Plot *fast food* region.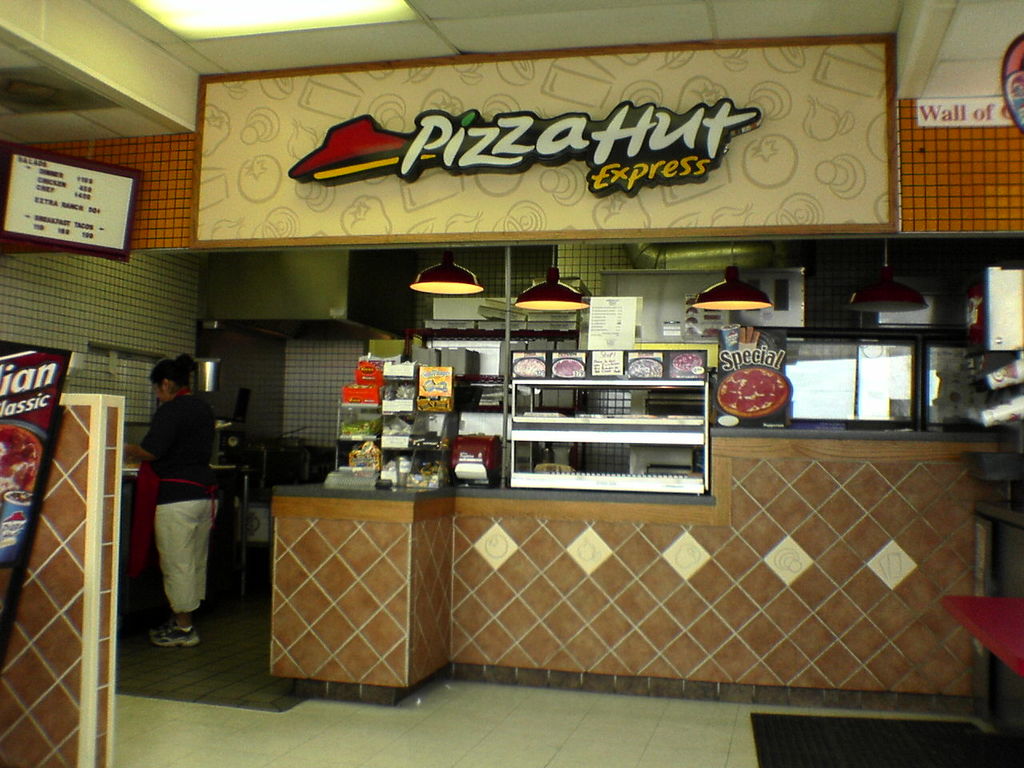
Plotted at 719:369:783:415.
